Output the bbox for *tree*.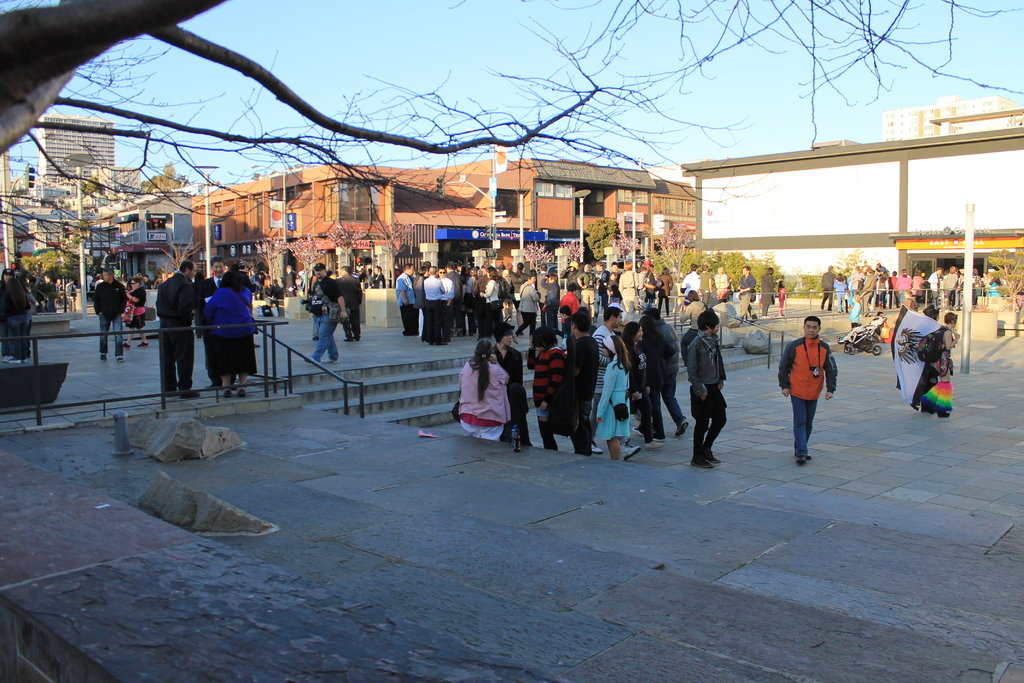
region(527, 243, 550, 279).
